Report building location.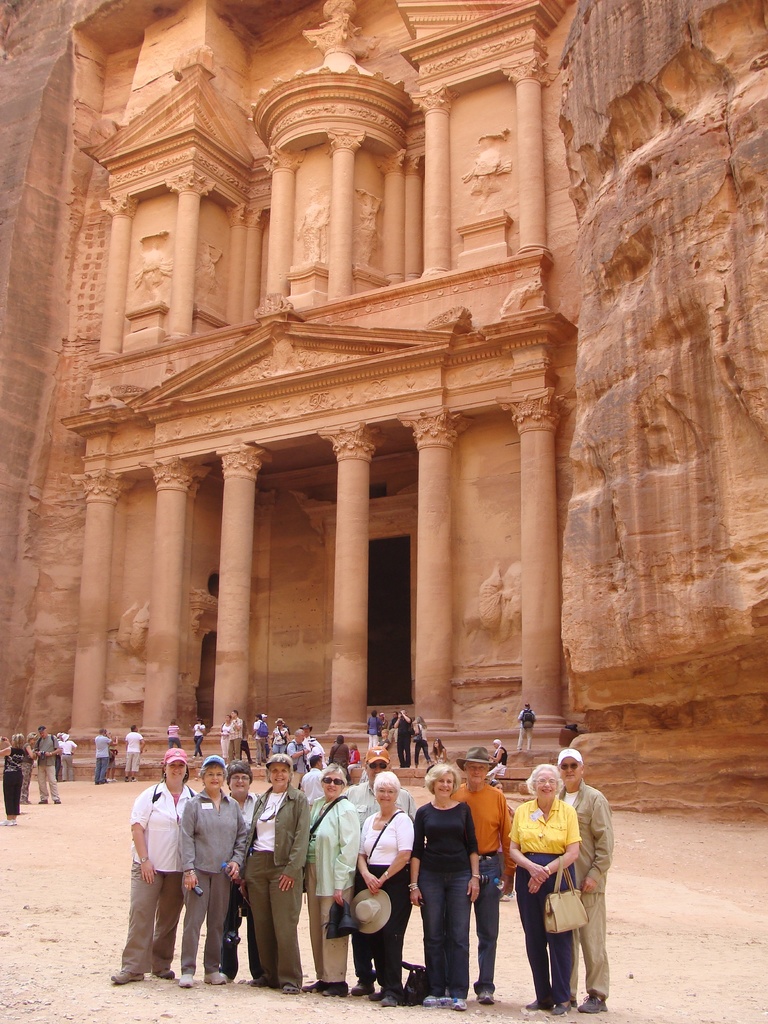
Report: [left=54, top=0, right=589, bottom=756].
